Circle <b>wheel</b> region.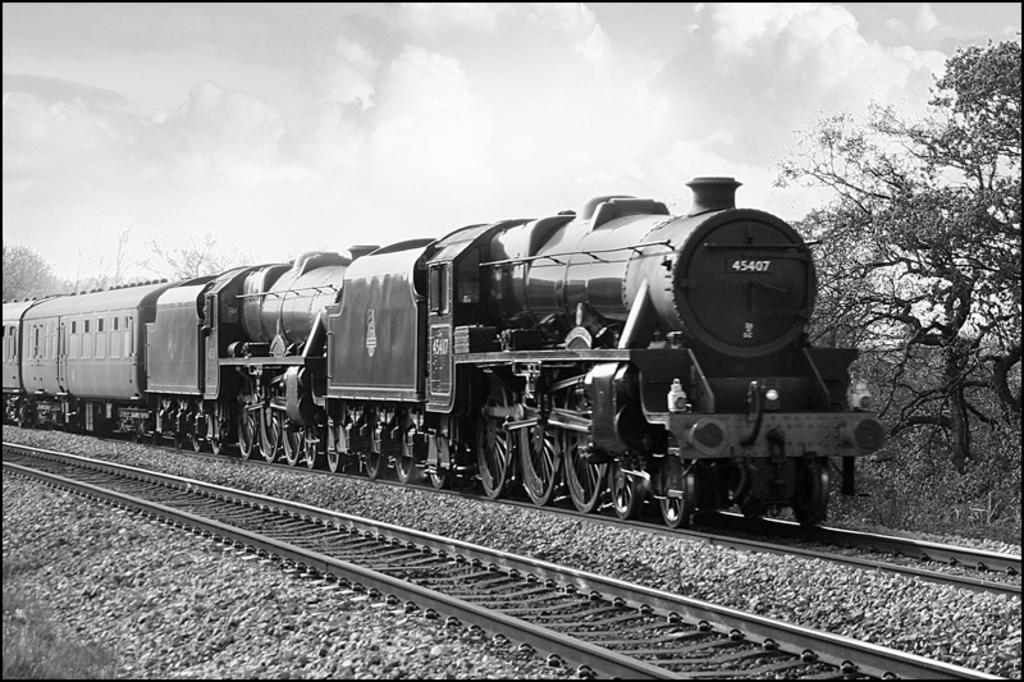
Region: rect(209, 420, 223, 452).
